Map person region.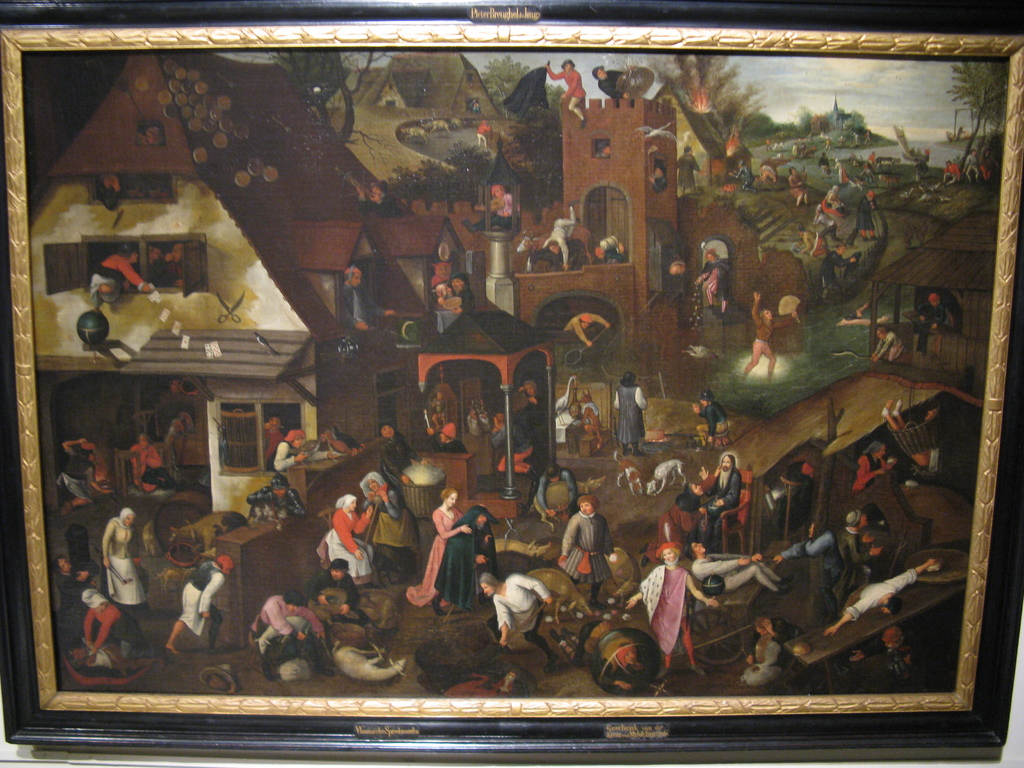
Mapped to left=611, top=373, right=650, bottom=449.
